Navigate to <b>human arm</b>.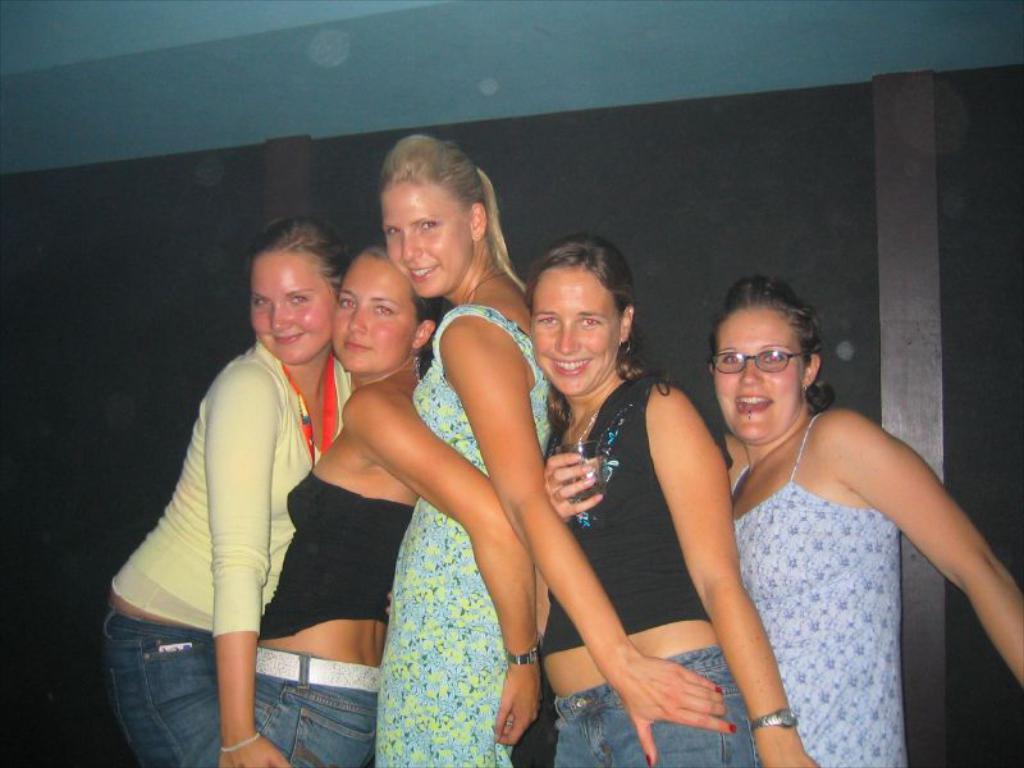
Navigation target: rect(206, 360, 292, 767).
